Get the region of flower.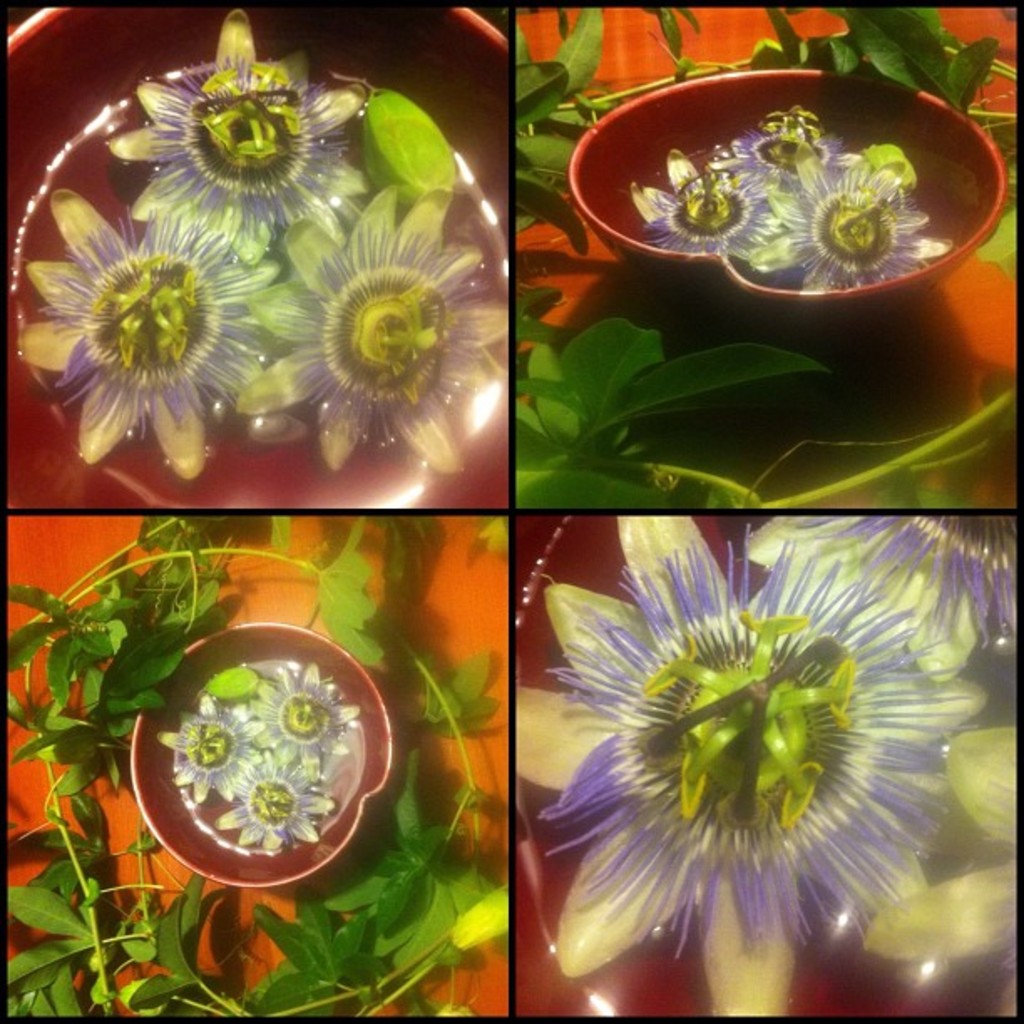
locate(243, 663, 366, 761).
